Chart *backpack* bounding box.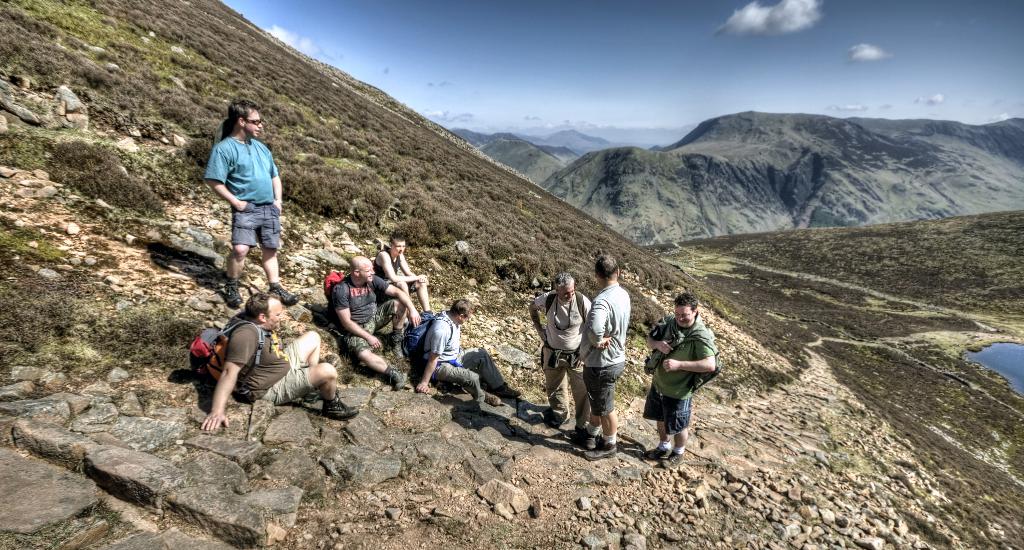
Charted: Rect(670, 322, 716, 388).
